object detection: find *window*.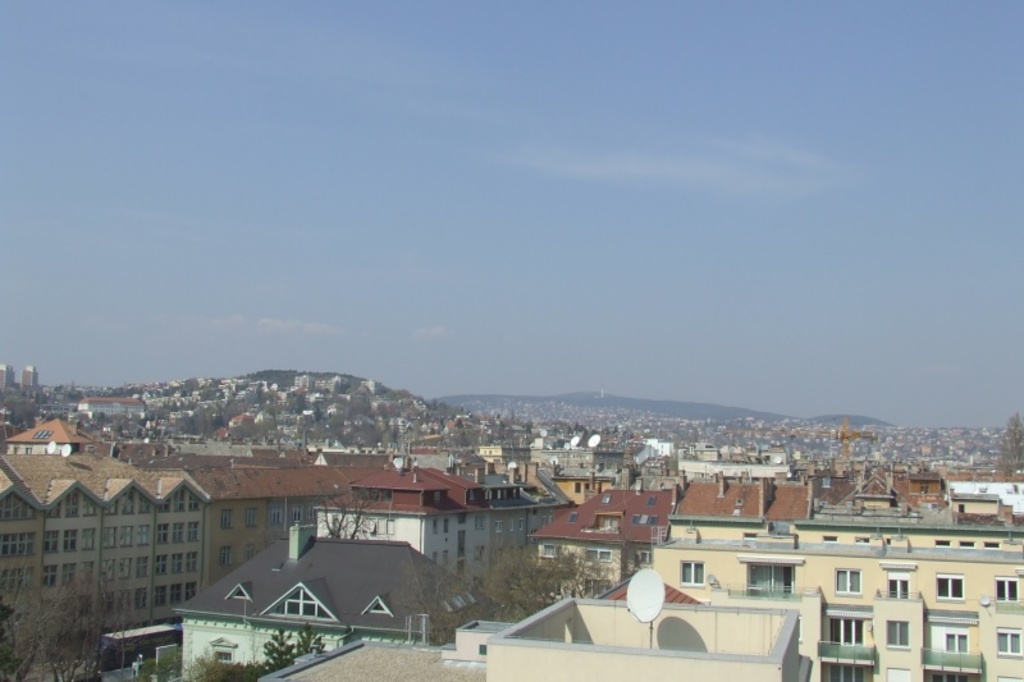
box=[470, 544, 489, 562].
